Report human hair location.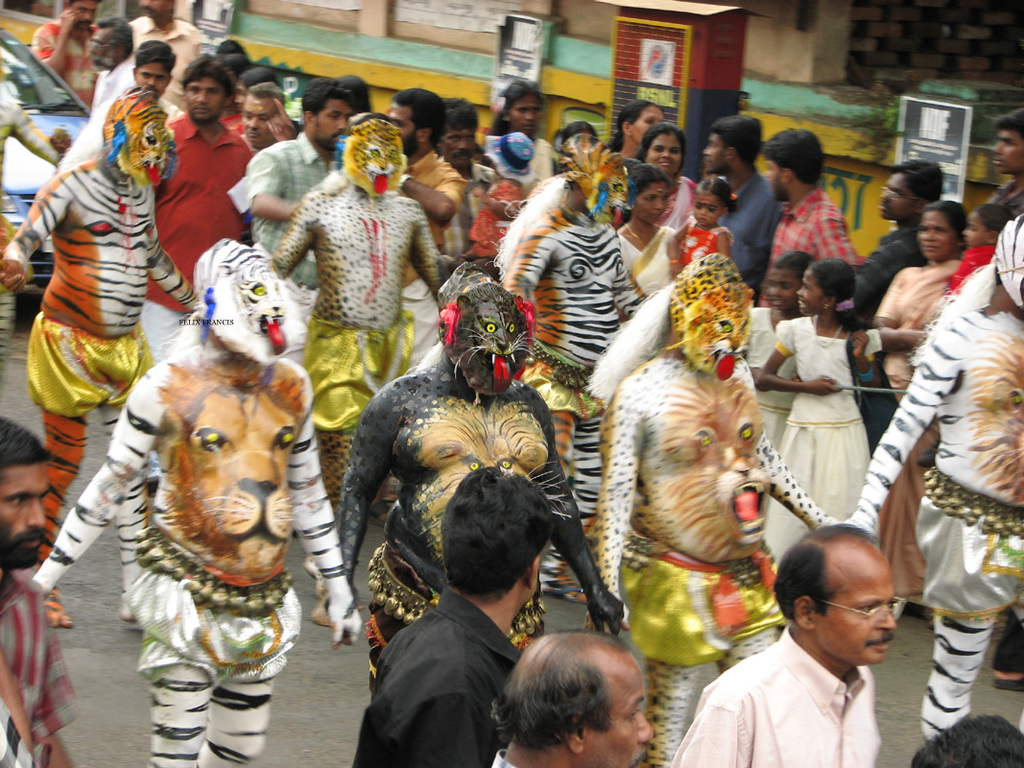
Report: <bbox>251, 80, 285, 101</bbox>.
